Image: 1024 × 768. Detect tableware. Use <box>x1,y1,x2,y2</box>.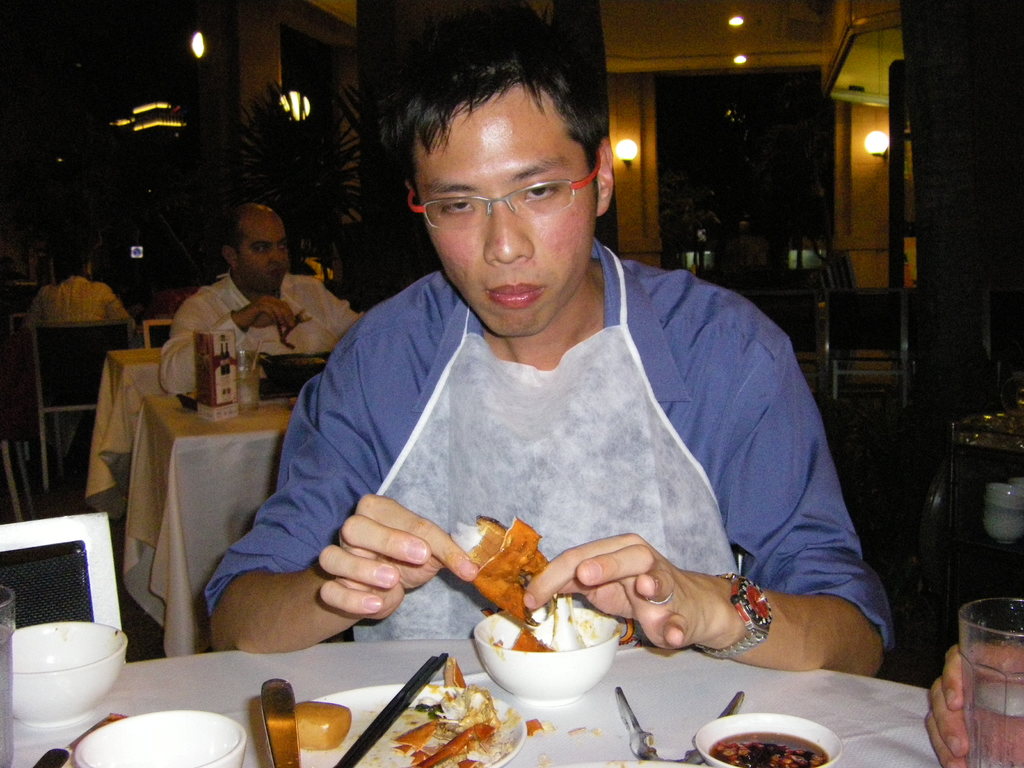
<box>260,676,300,767</box>.
